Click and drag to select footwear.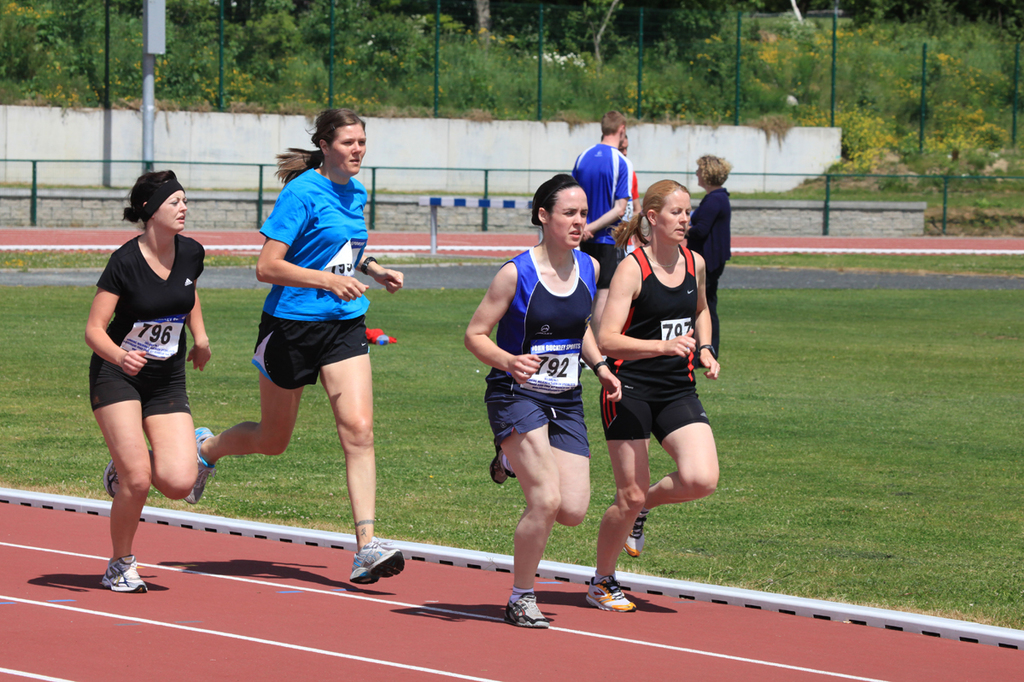
Selection: (x1=102, y1=458, x2=121, y2=495).
